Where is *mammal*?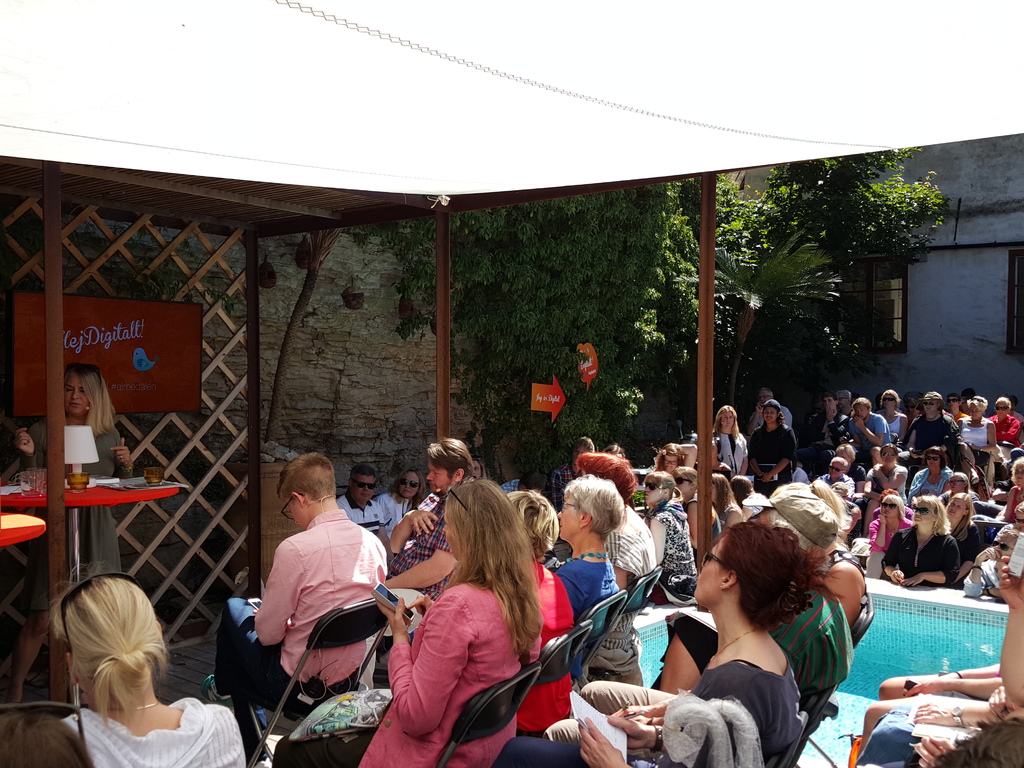
<box>898,391,959,460</box>.
